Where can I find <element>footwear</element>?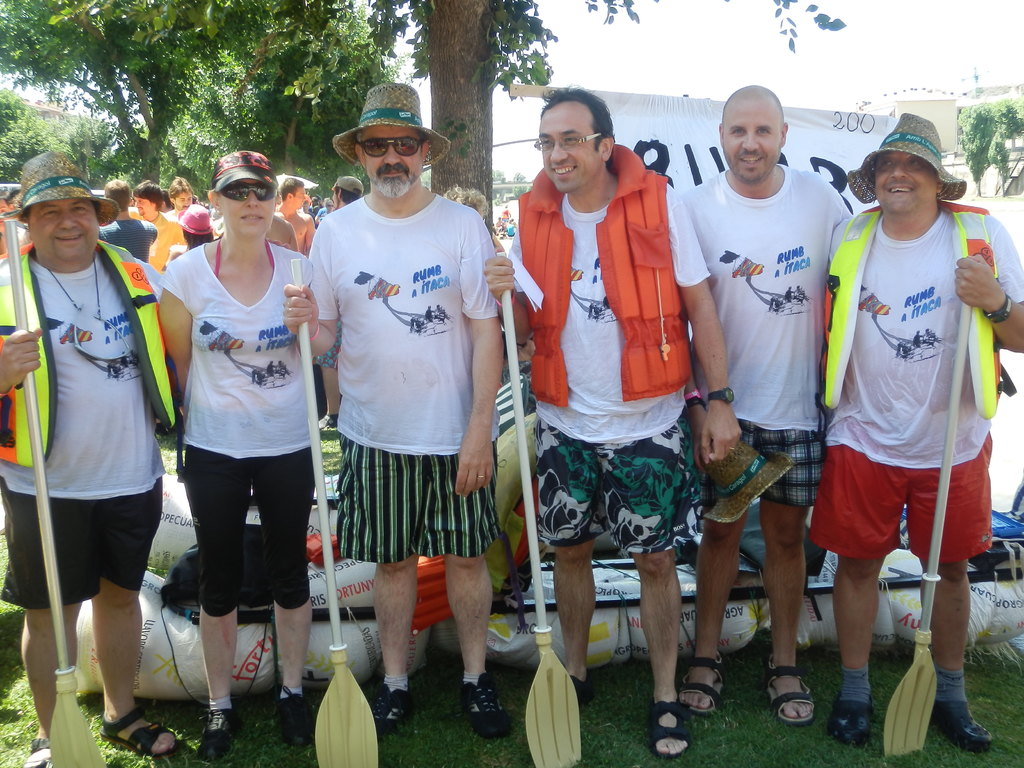
You can find it at (x1=20, y1=735, x2=51, y2=767).
